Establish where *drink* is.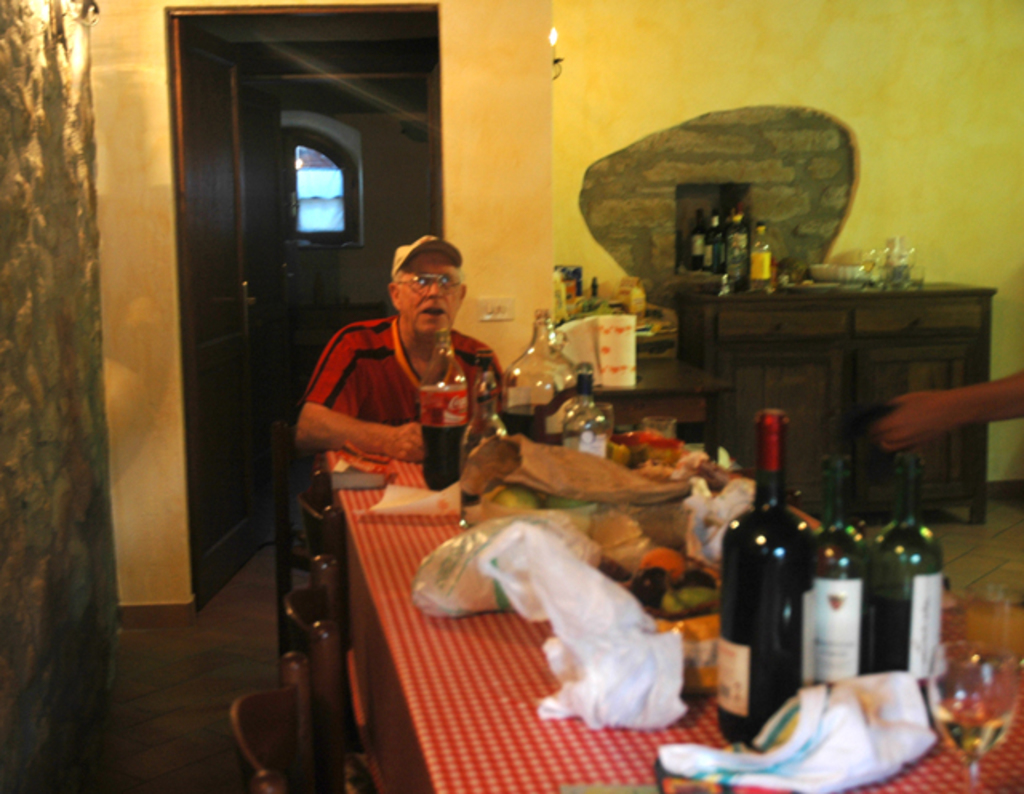
Established at 747,223,774,298.
